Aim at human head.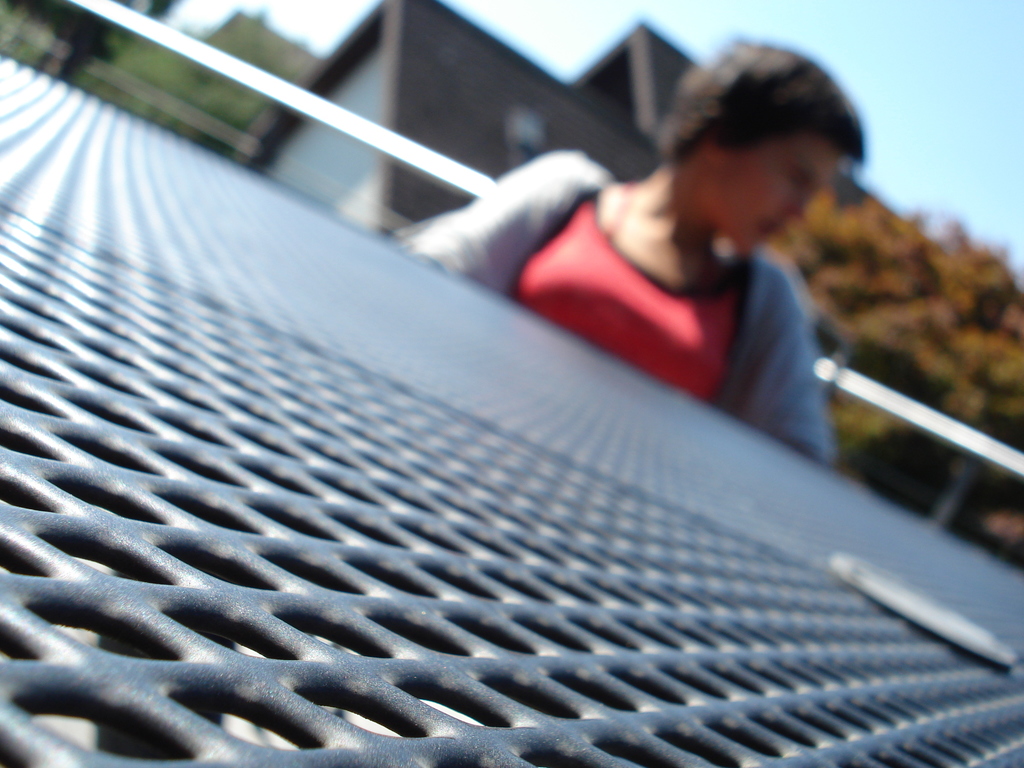
Aimed at pyautogui.locateOnScreen(618, 50, 872, 247).
